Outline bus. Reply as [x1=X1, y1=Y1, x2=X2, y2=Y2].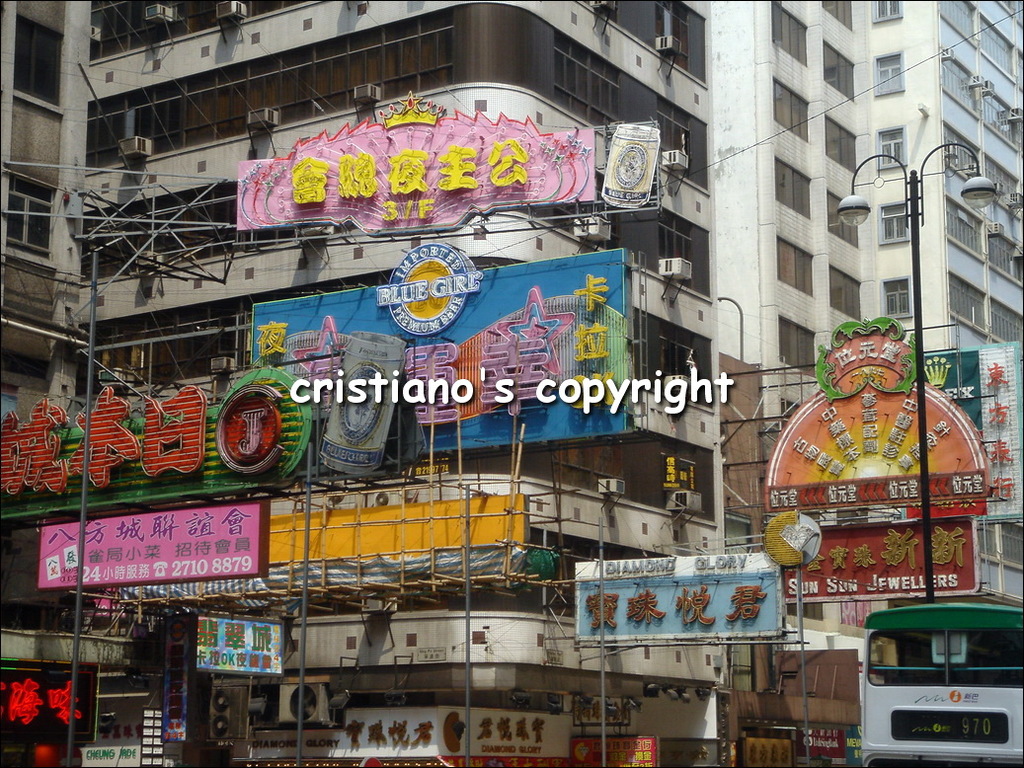
[x1=861, y1=604, x2=1023, y2=767].
